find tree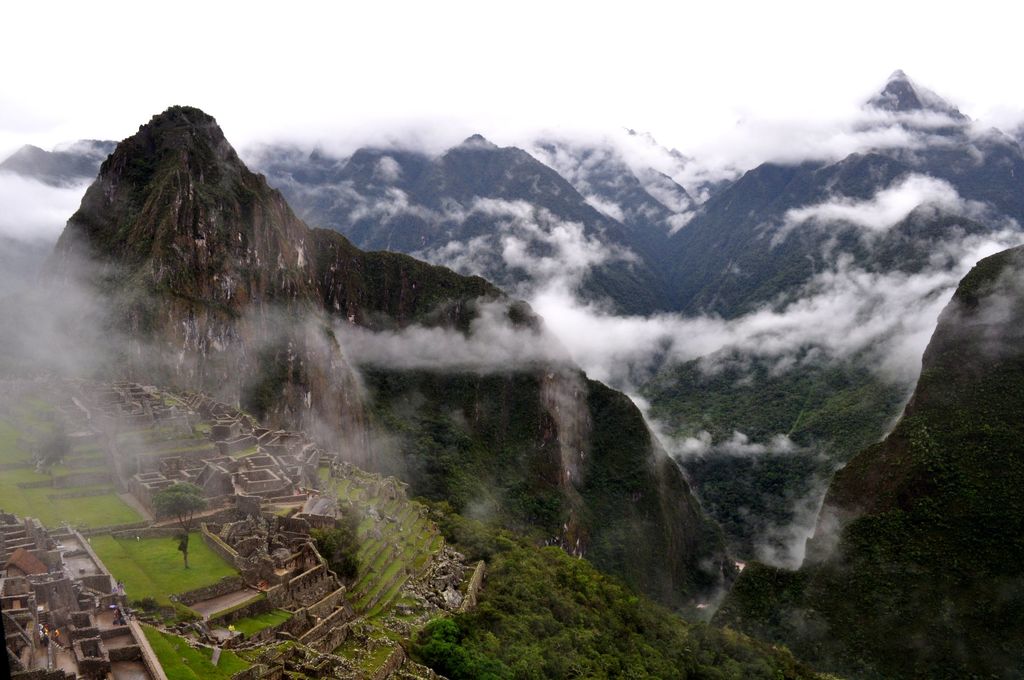
l=307, t=504, r=360, b=595
